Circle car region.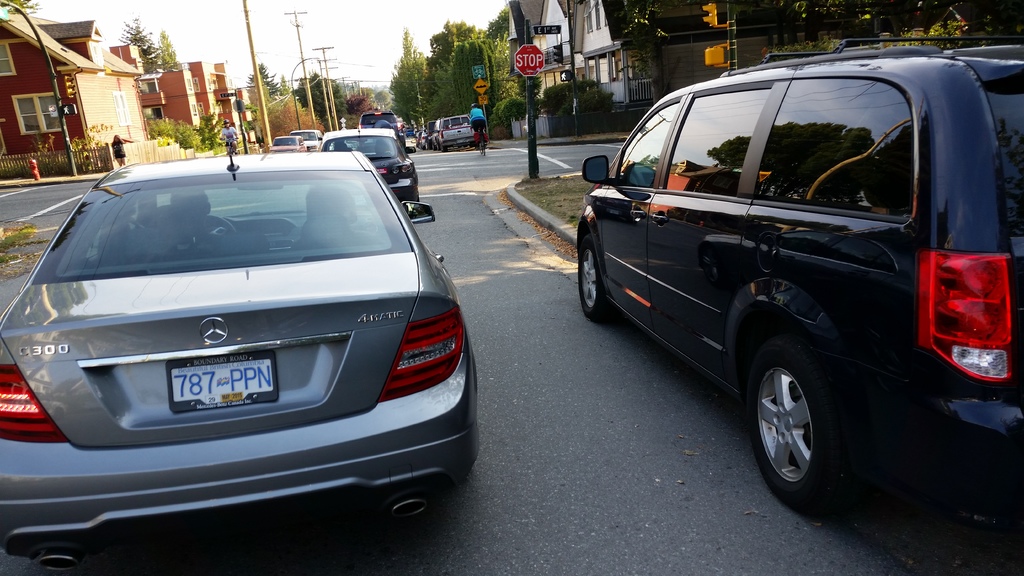
Region: crop(268, 134, 329, 158).
